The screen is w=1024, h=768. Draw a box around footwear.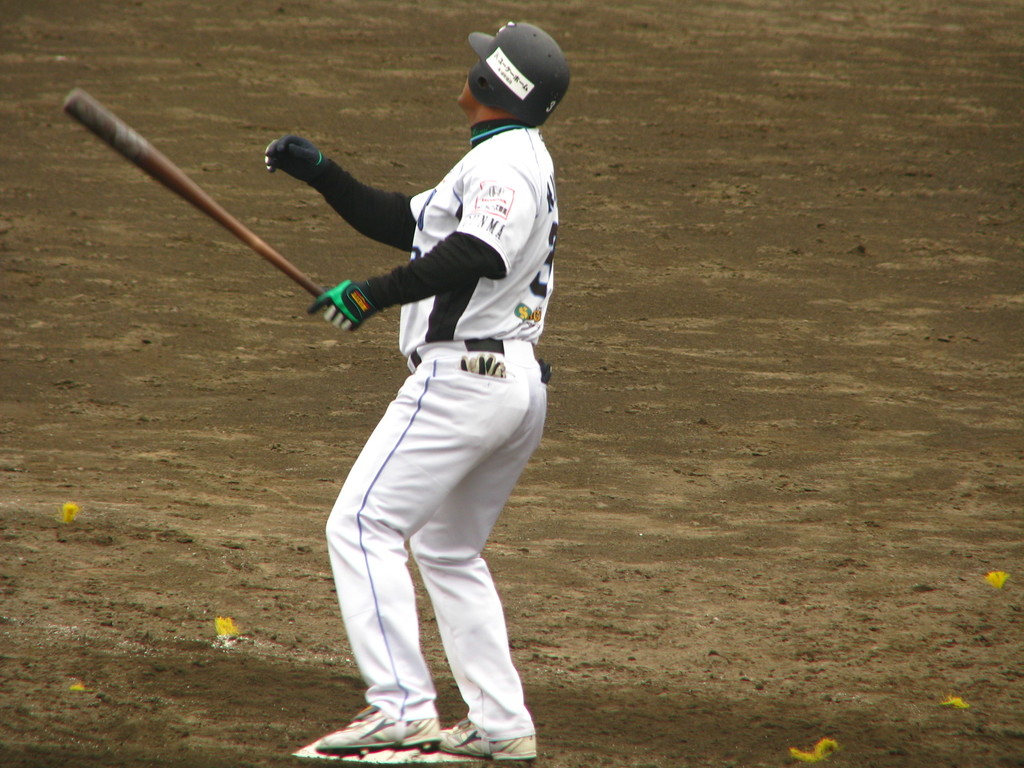
320 706 452 754.
